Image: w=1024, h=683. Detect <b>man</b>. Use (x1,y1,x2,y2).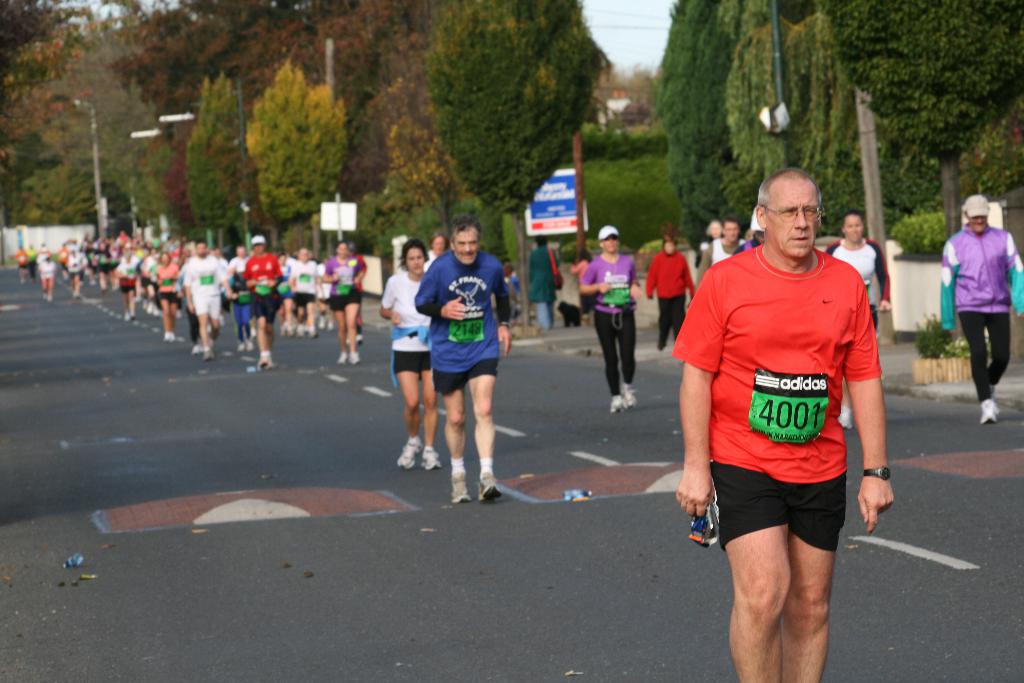
(730,205,767,255).
